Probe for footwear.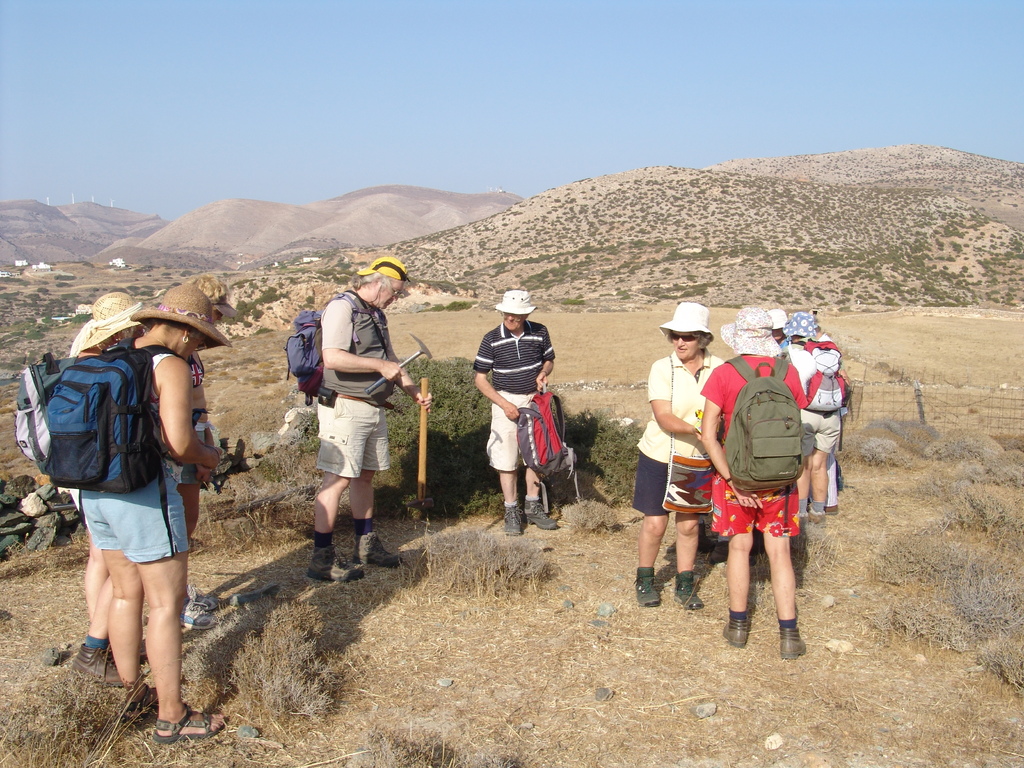
Probe result: bbox(722, 617, 746, 648).
